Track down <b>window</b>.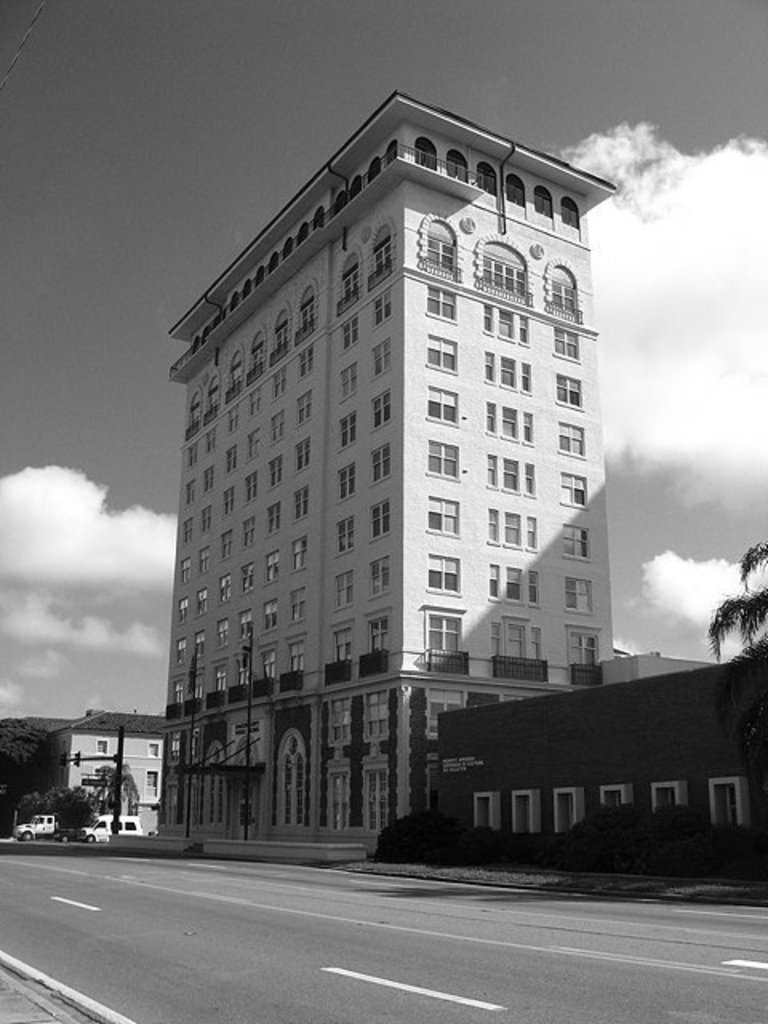
Tracked to 275, 304, 294, 354.
